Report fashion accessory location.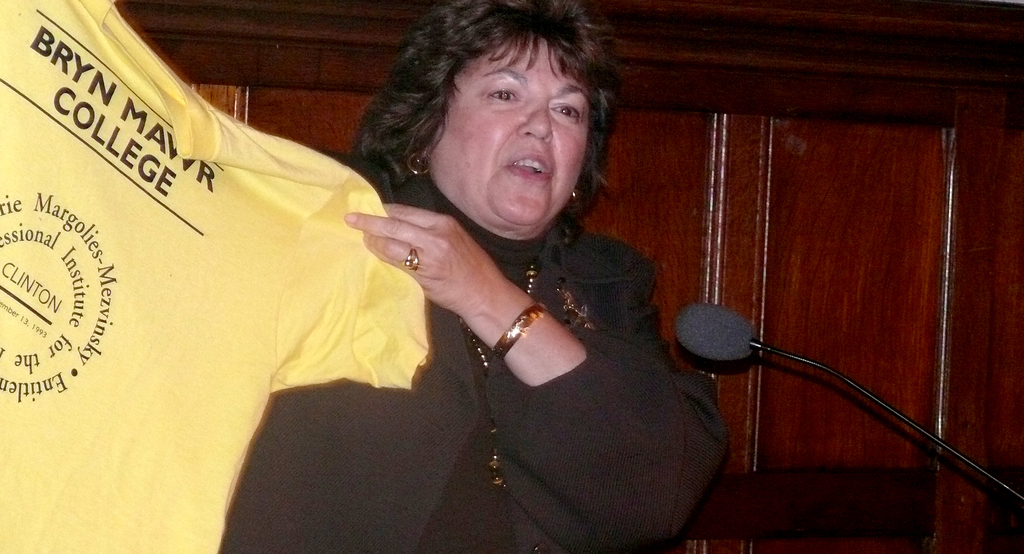
Report: (410,150,428,175).
